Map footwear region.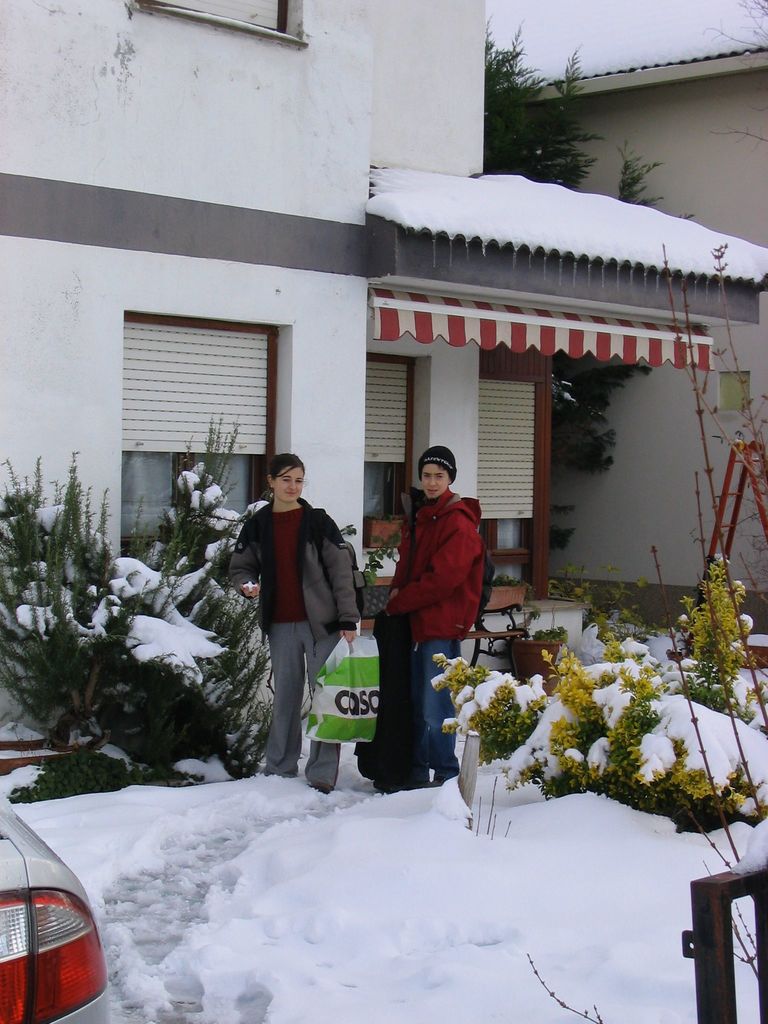
Mapped to bbox(314, 778, 335, 794).
